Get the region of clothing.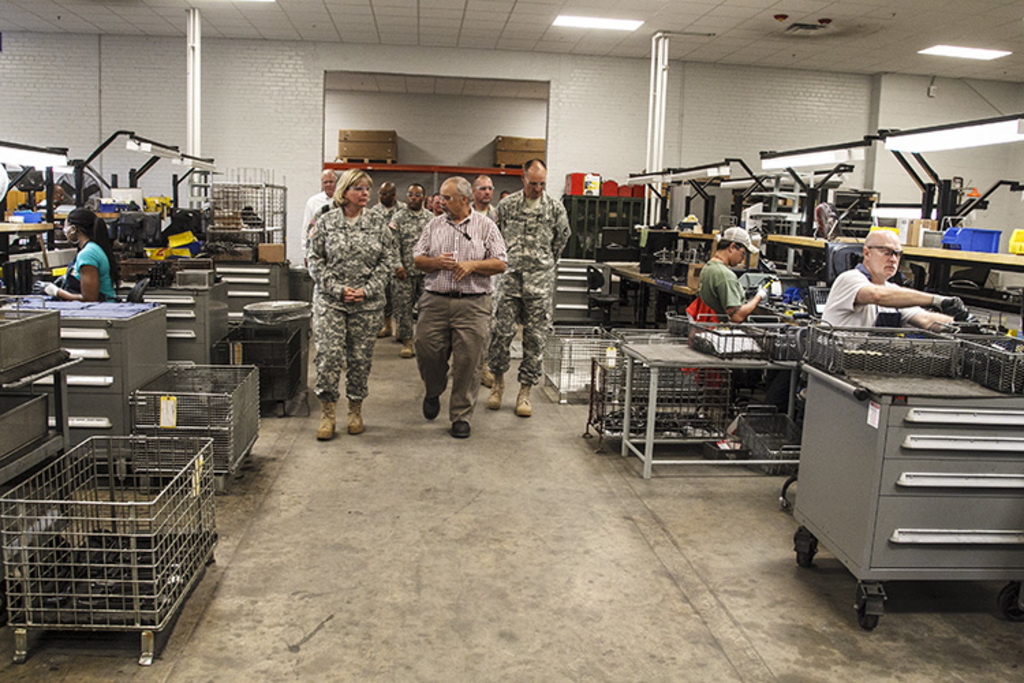
x1=692, y1=260, x2=750, y2=337.
